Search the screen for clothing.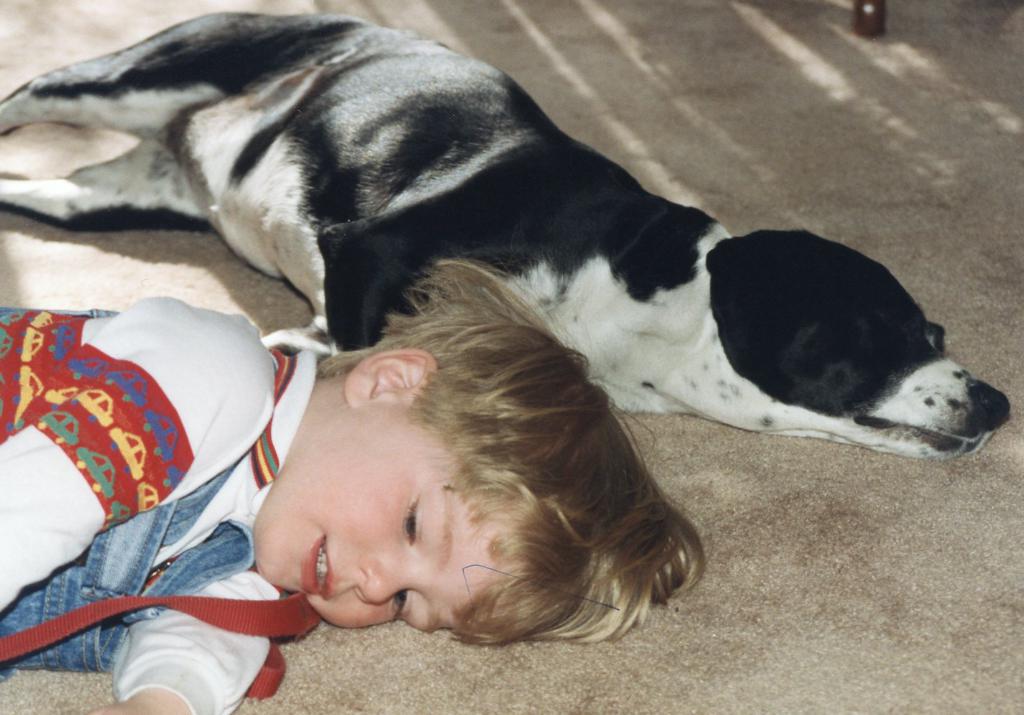
Found at <box>0,291,319,714</box>.
